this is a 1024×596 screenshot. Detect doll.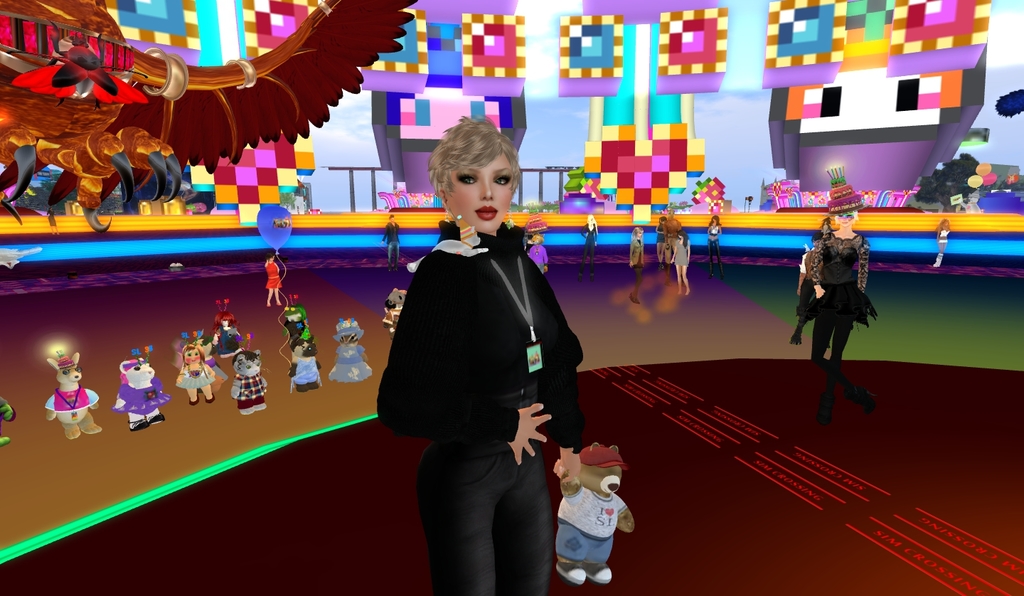
{"x1": 36, "y1": 351, "x2": 91, "y2": 439}.
